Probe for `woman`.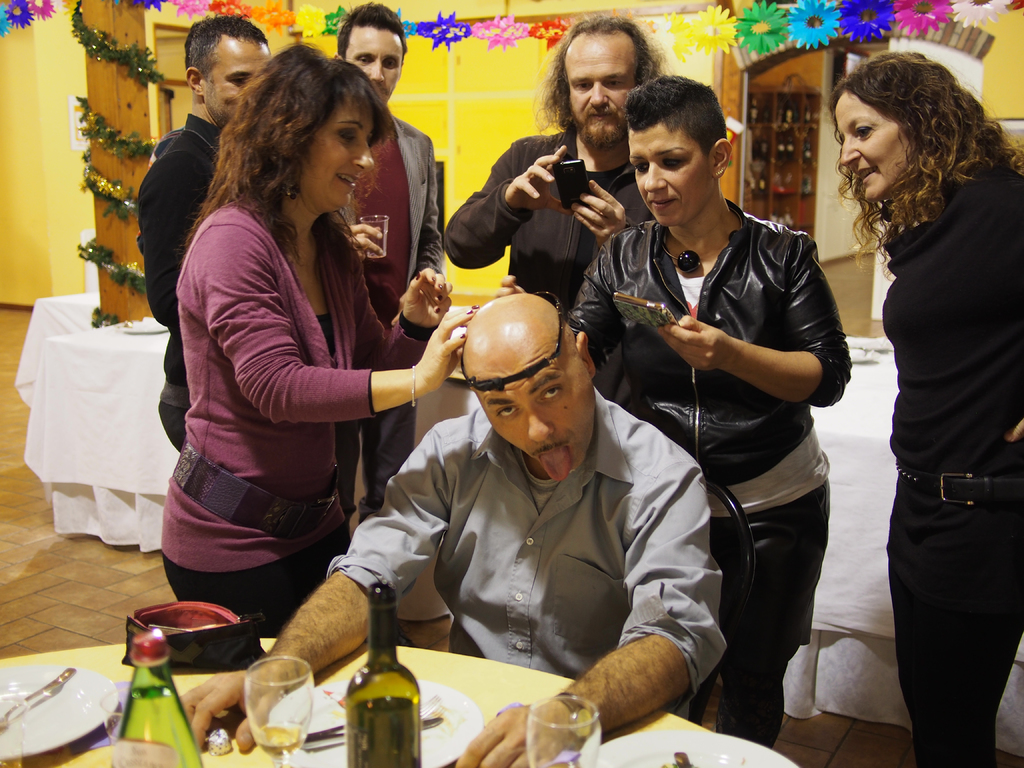
Probe result: [left=840, top=38, right=1010, bottom=767].
